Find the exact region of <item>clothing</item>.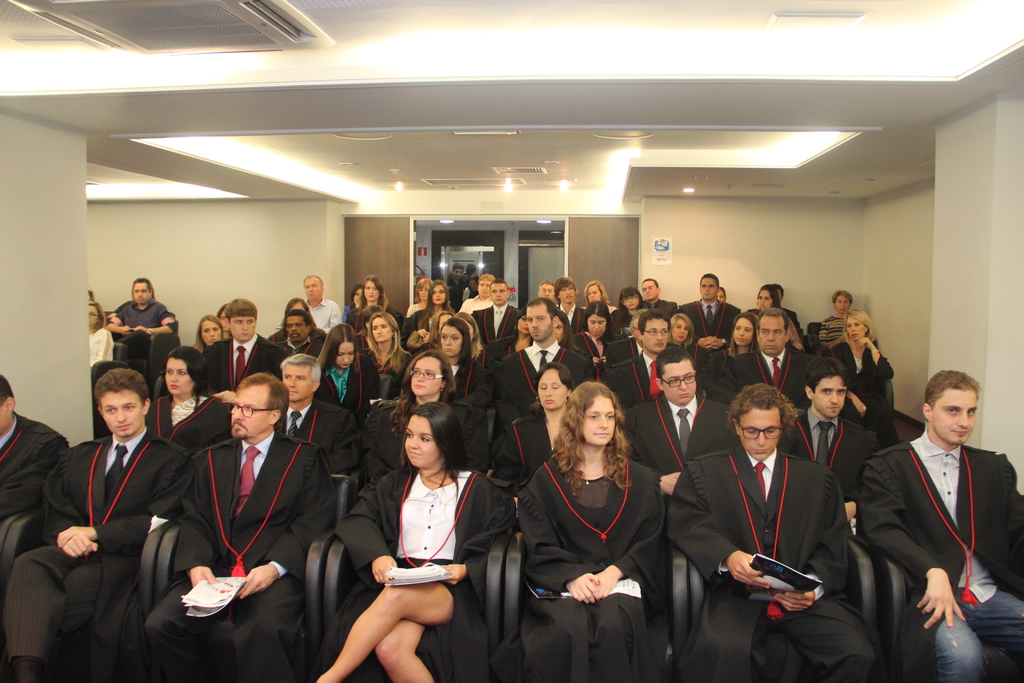
Exact region: <region>0, 424, 218, 682</region>.
